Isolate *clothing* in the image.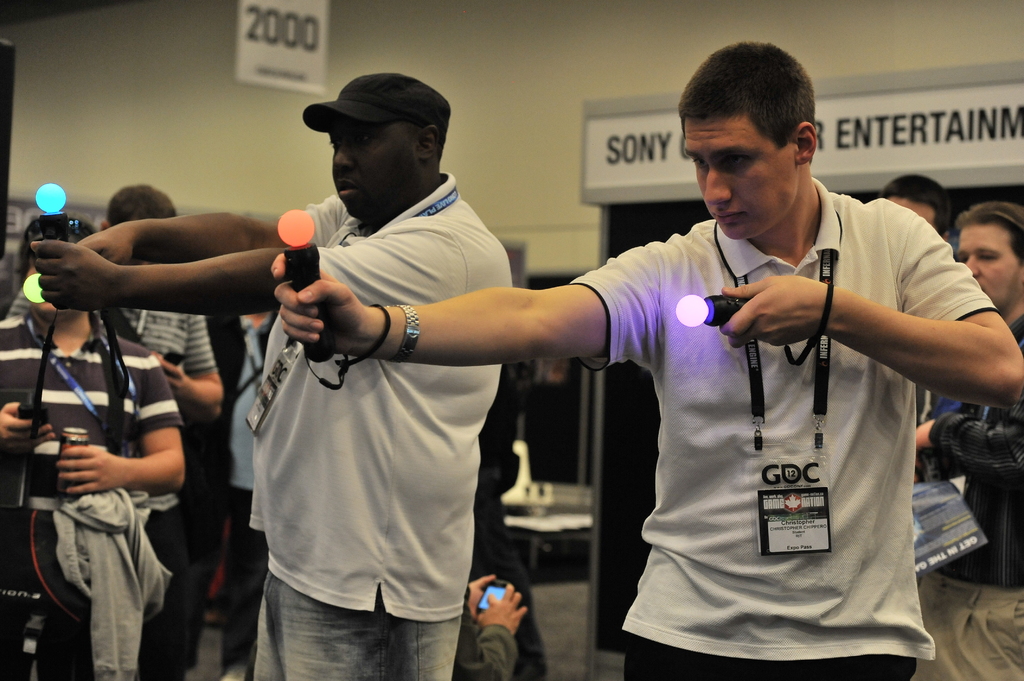
Isolated region: pyautogui.locateOnScreen(116, 307, 220, 680).
